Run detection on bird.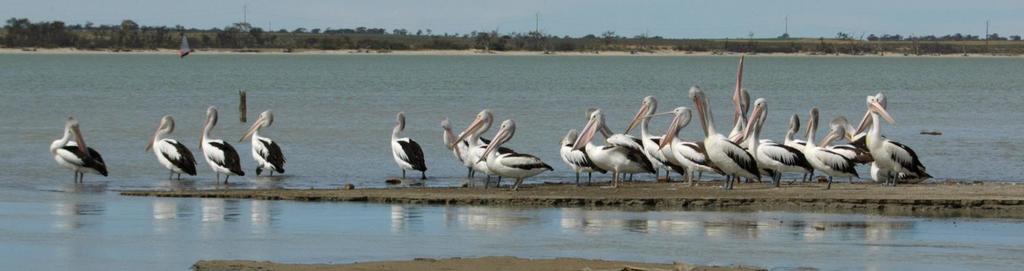
Result: <box>381,111,429,187</box>.
